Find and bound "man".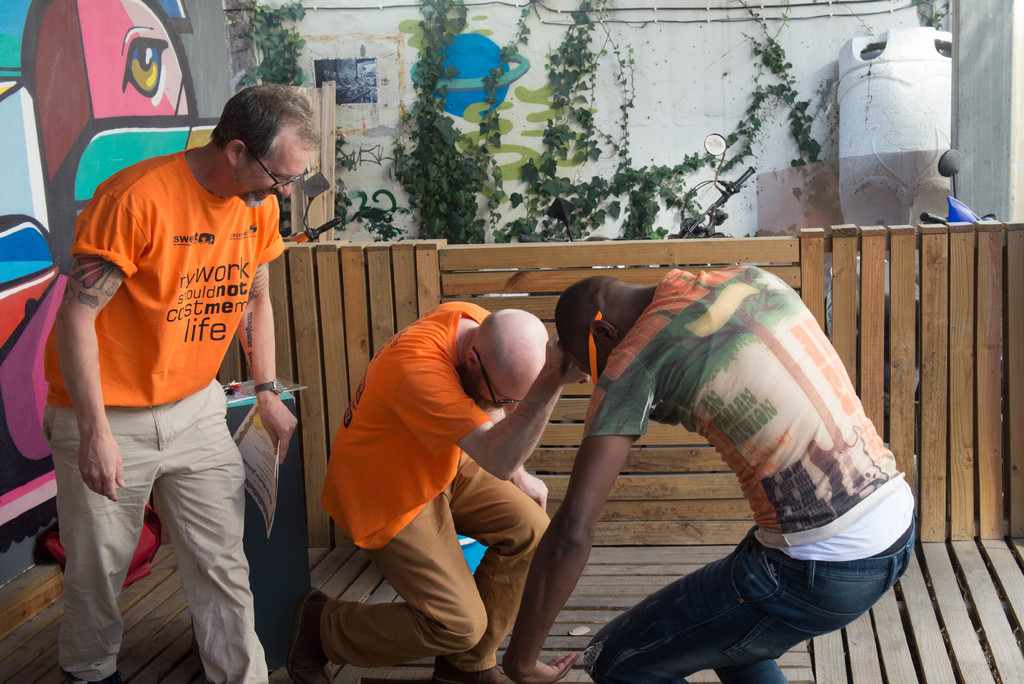
Bound: bbox(555, 275, 914, 683).
